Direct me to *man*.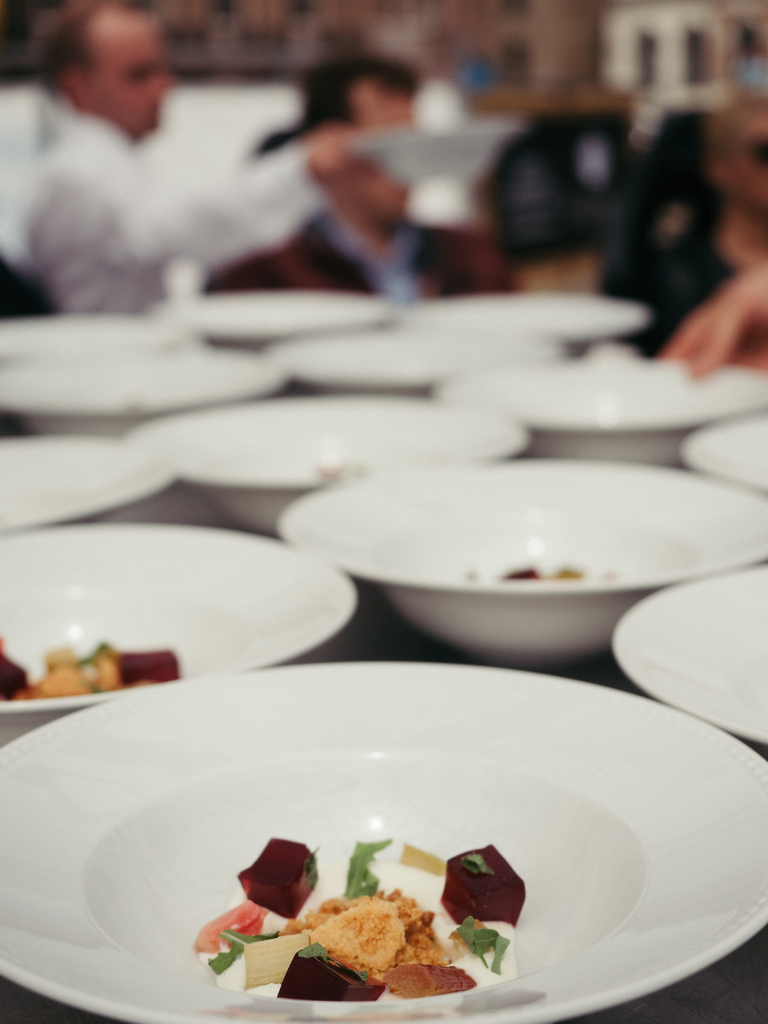
Direction: [x1=6, y1=22, x2=305, y2=303].
